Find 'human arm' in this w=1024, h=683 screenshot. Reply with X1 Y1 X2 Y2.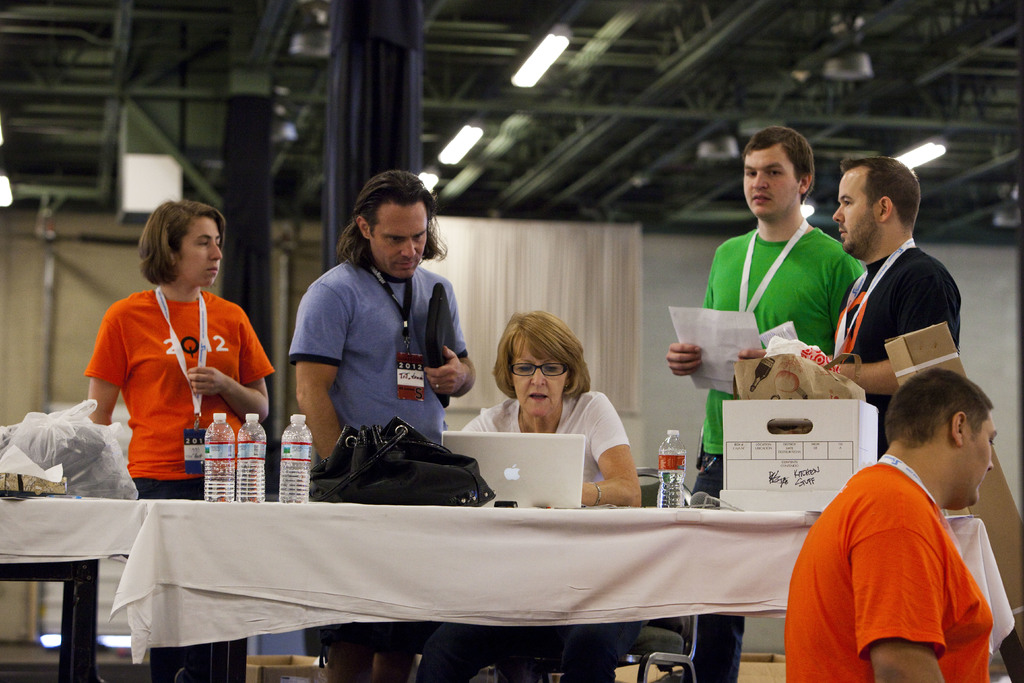
285 269 365 465.
